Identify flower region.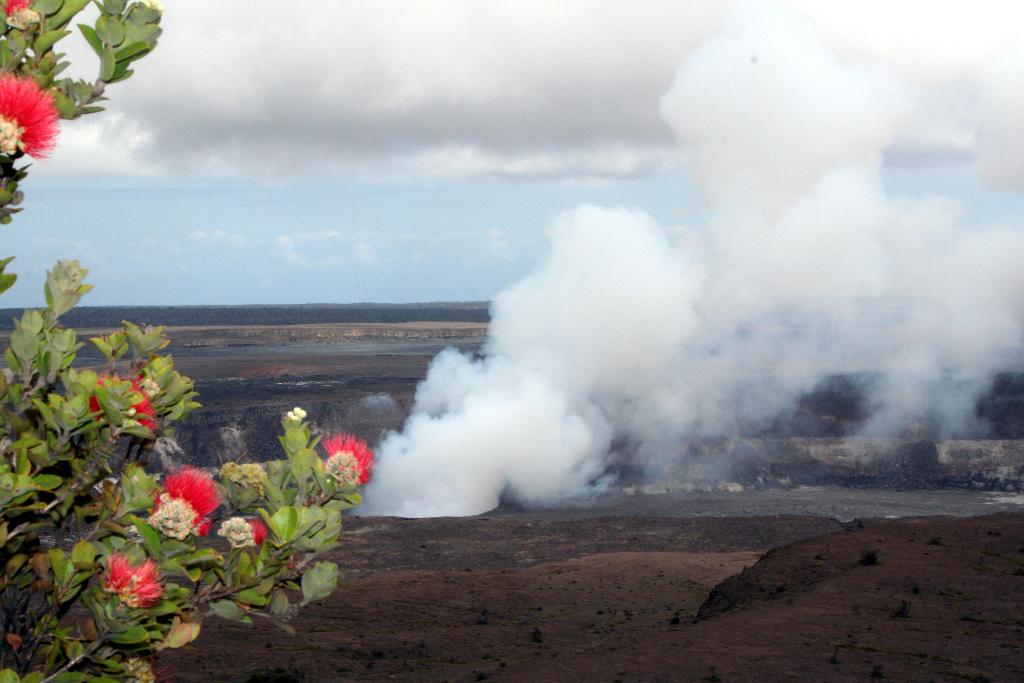
Region: bbox=(145, 471, 220, 546).
